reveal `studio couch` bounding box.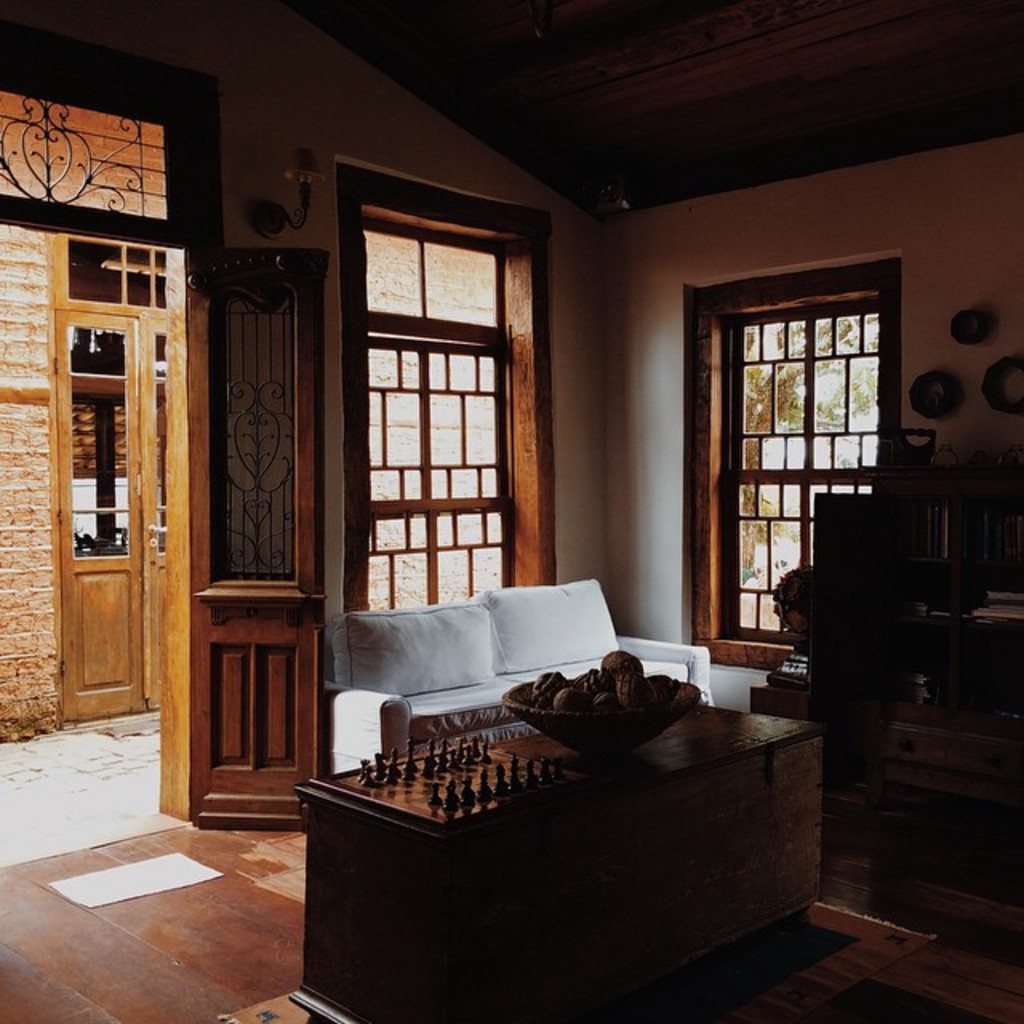
Revealed: {"x1": 336, "y1": 568, "x2": 717, "y2": 706}.
